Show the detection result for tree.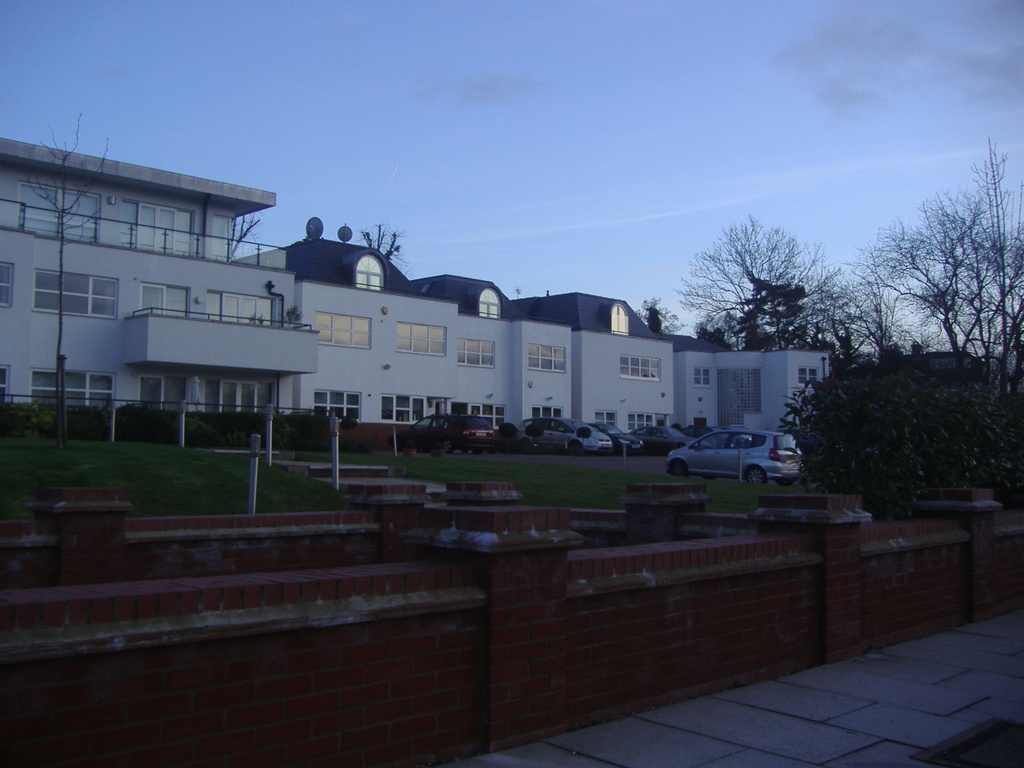
(x1=783, y1=333, x2=991, y2=516).
